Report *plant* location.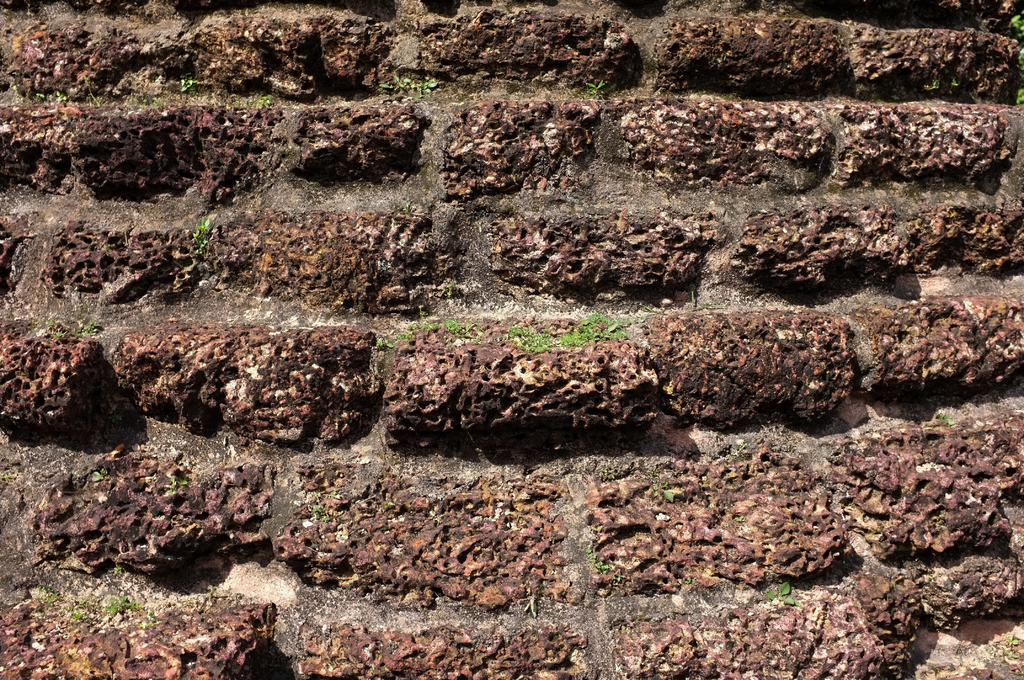
Report: 169, 478, 188, 494.
